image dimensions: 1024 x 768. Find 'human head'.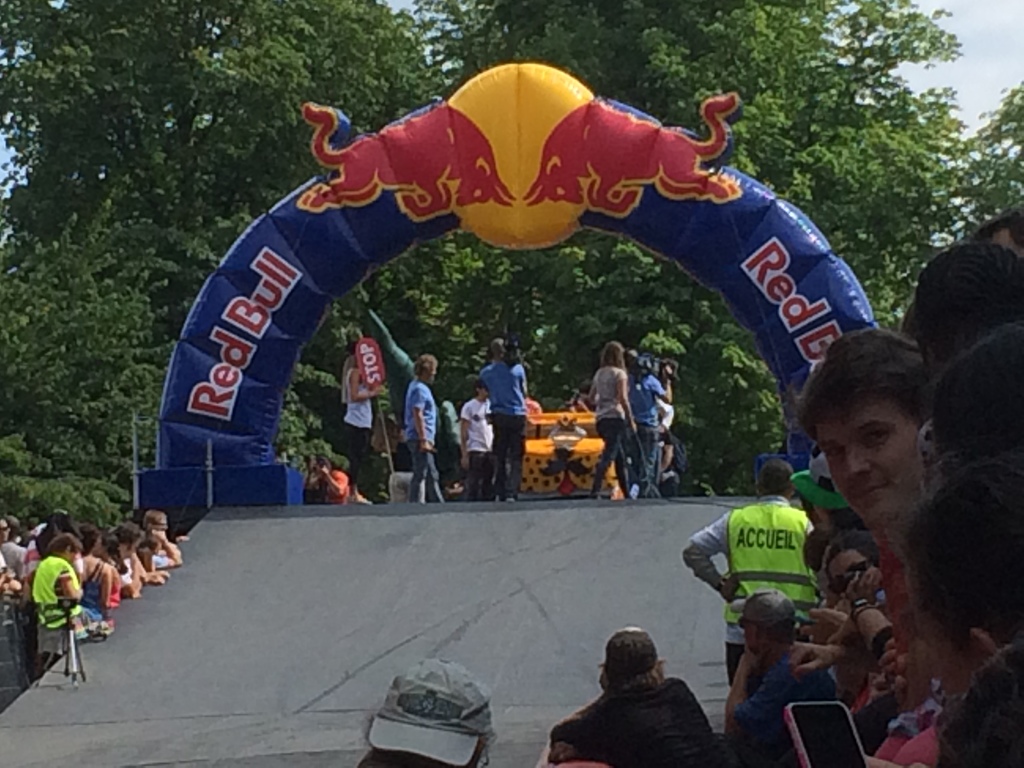
{"x1": 821, "y1": 527, "x2": 886, "y2": 600}.
